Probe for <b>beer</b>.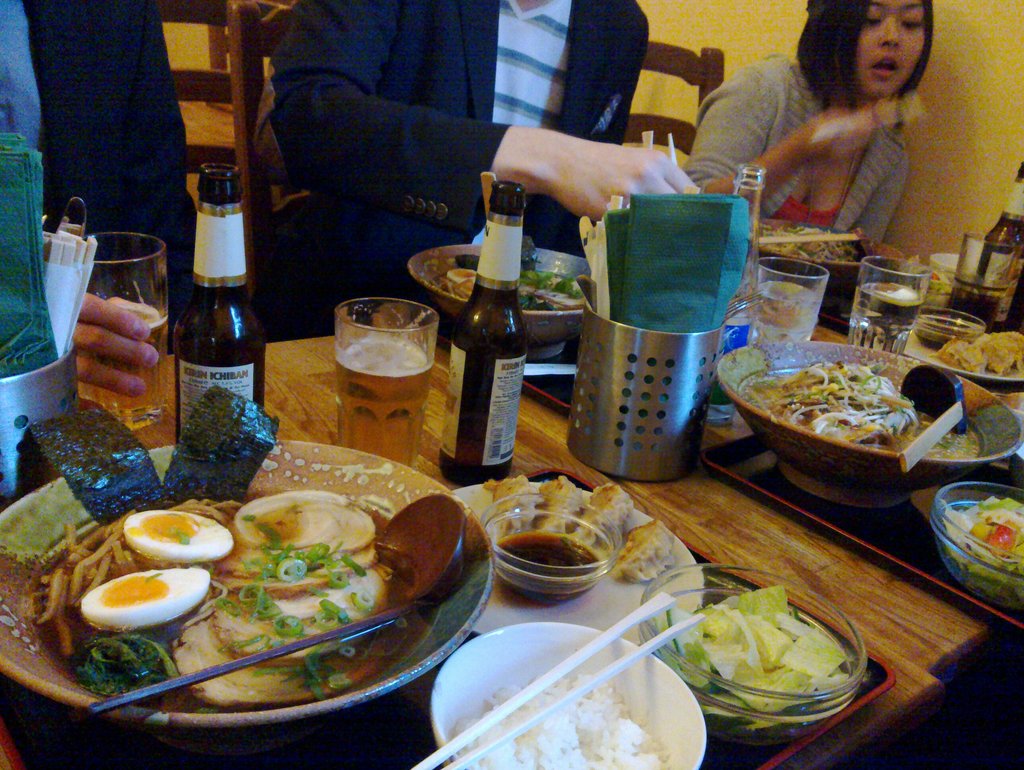
Probe result: 440,183,529,485.
